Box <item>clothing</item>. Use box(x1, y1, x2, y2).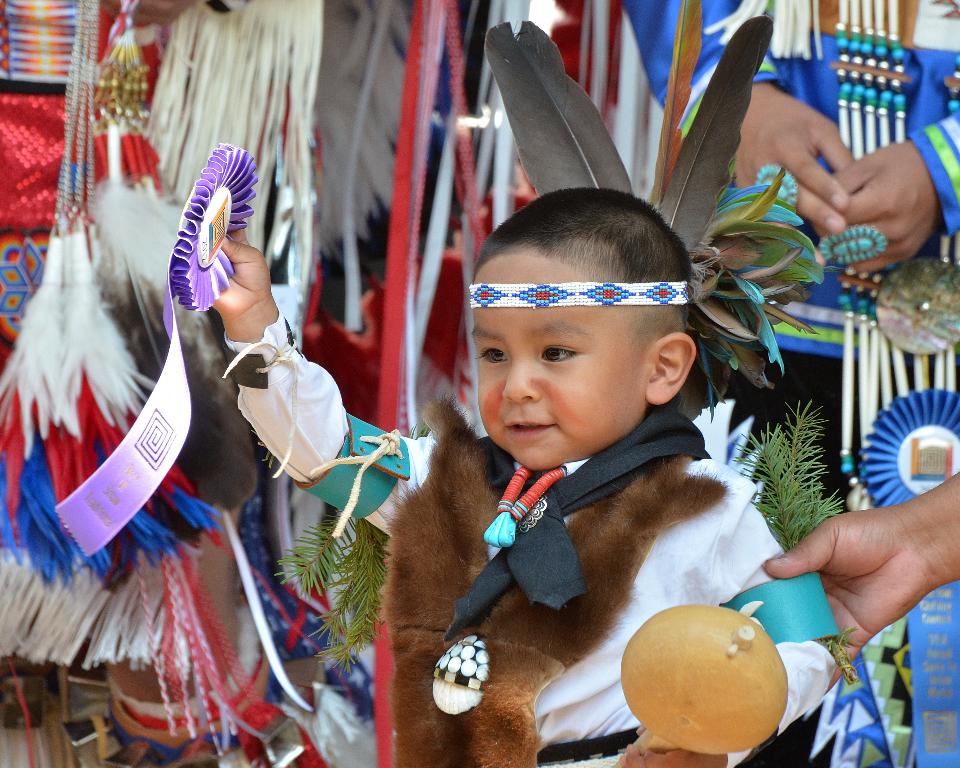
box(218, 312, 839, 767).
